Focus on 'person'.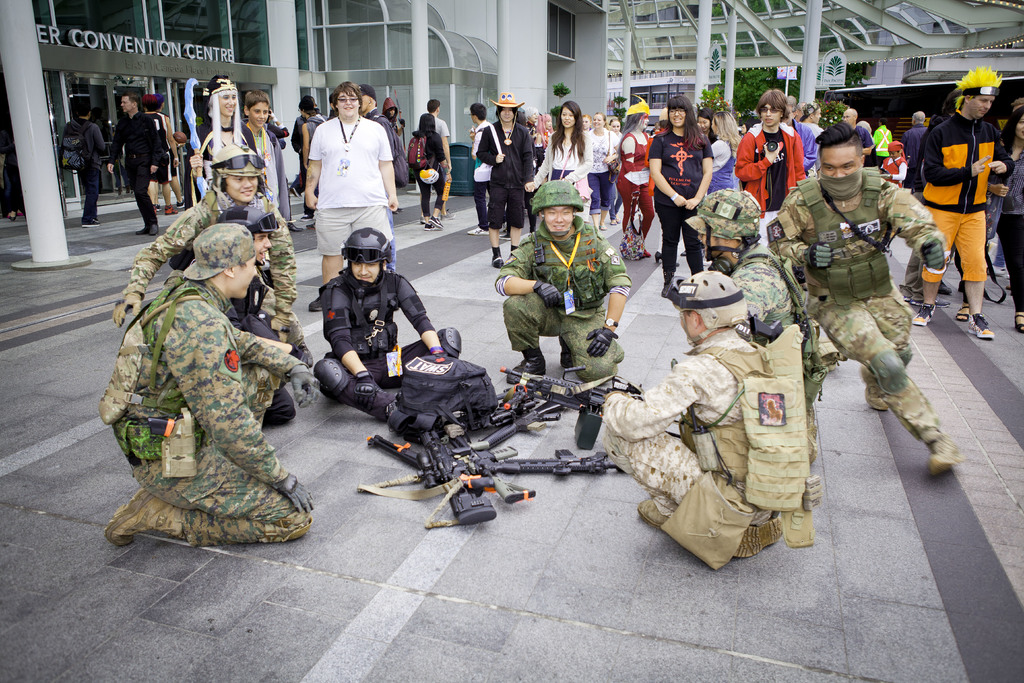
Focused at {"x1": 732, "y1": 86, "x2": 806, "y2": 244}.
